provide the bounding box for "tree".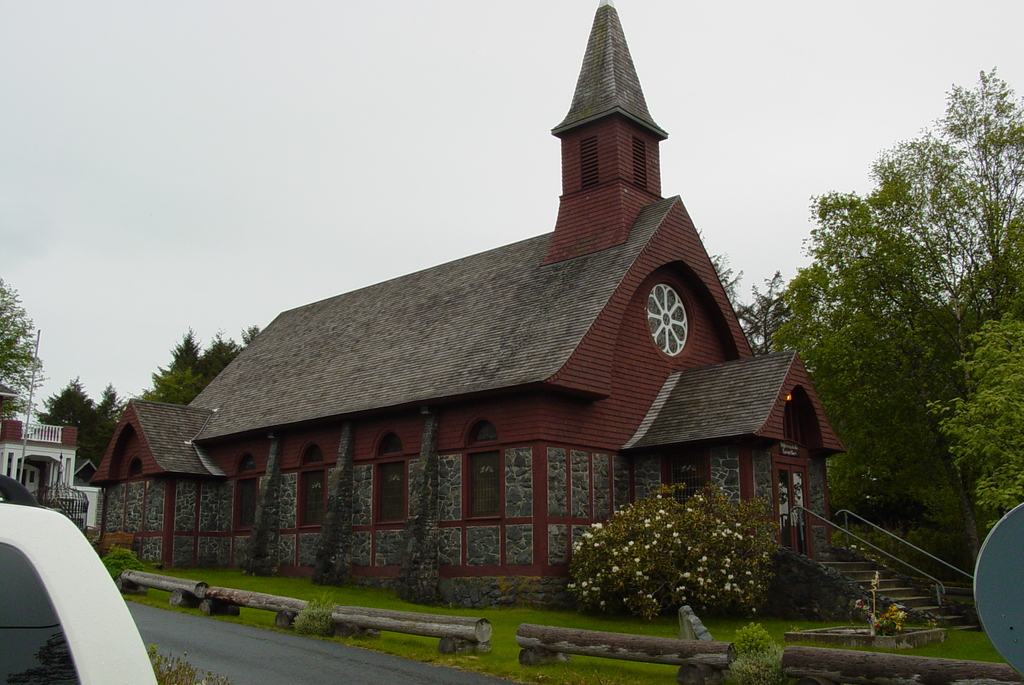
[686,227,833,490].
